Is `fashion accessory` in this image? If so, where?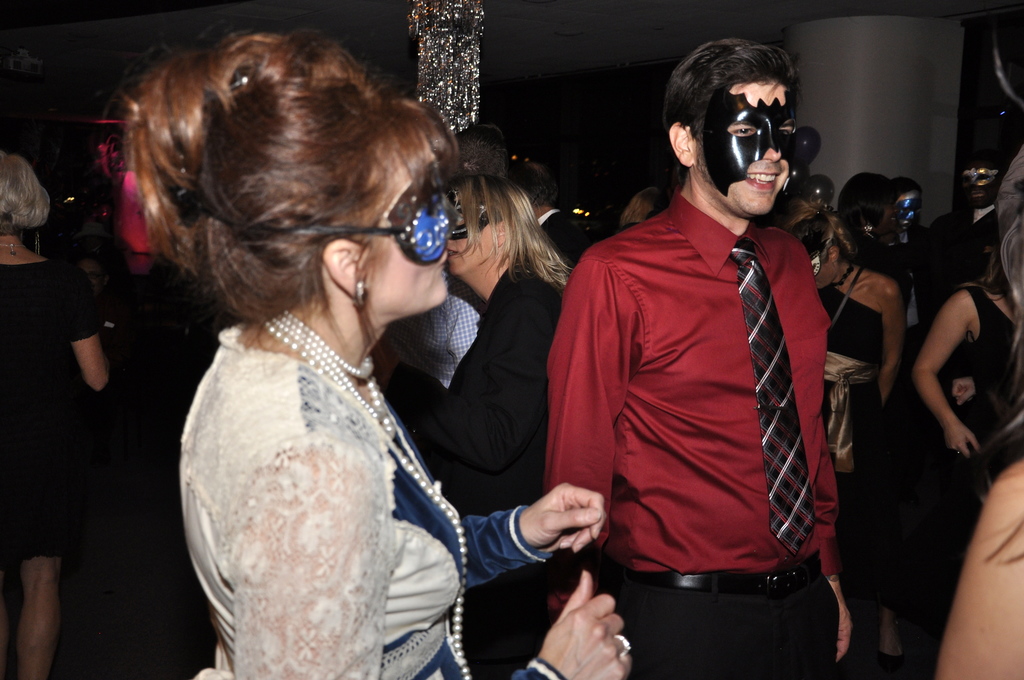
Yes, at (left=613, top=630, right=636, bottom=663).
